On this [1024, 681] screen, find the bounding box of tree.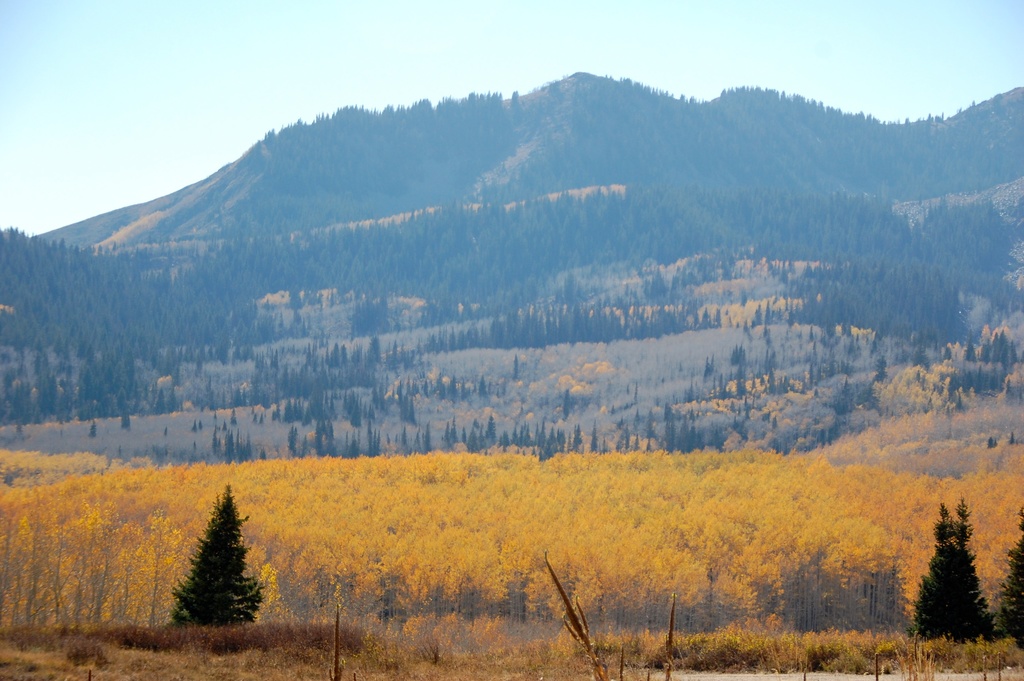
Bounding box: 366:334:383:365.
